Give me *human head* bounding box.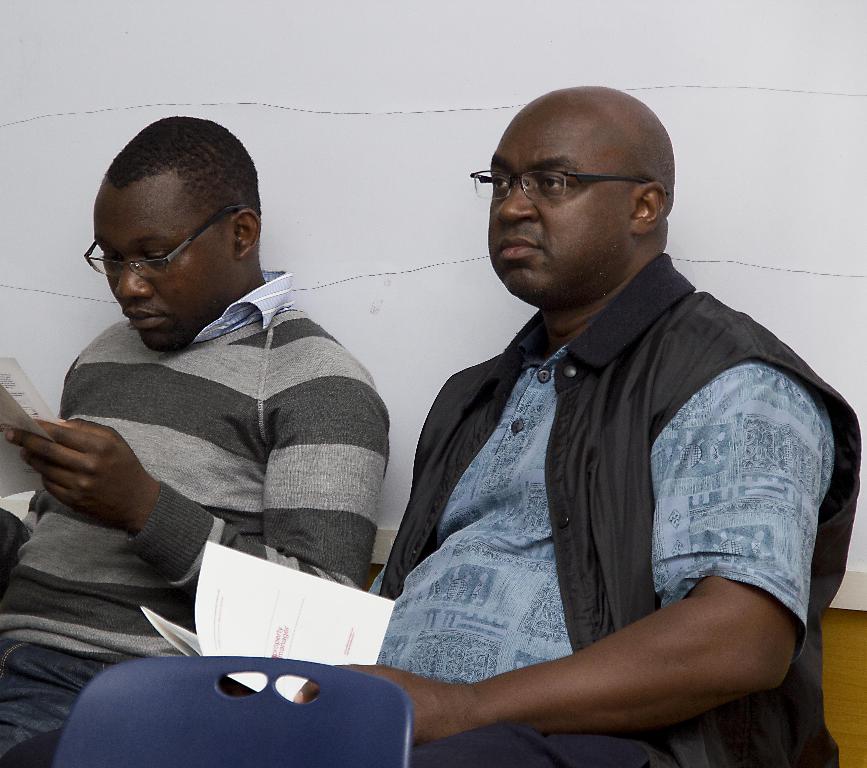
(x1=483, y1=84, x2=676, y2=312).
